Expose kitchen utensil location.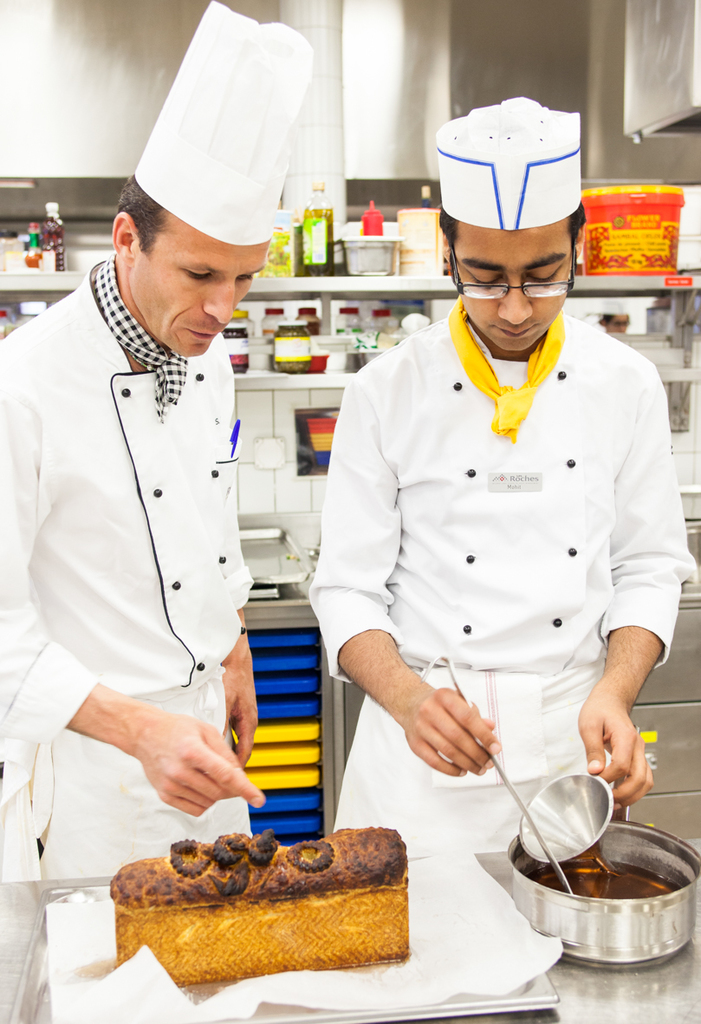
Exposed at {"left": 416, "top": 655, "right": 571, "bottom": 900}.
